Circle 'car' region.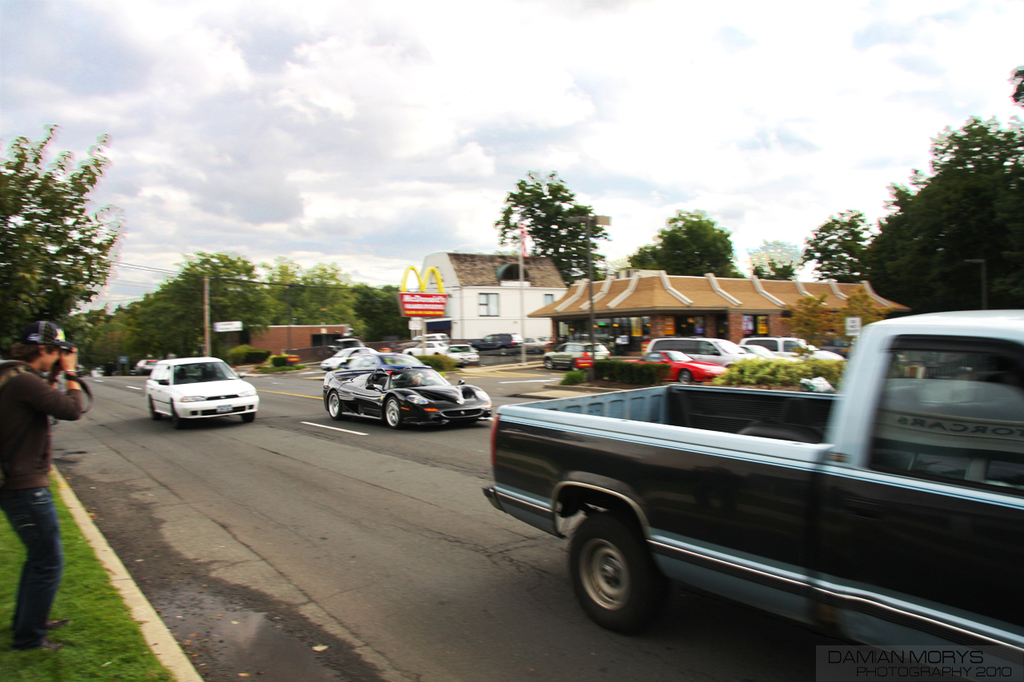
Region: detection(542, 341, 614, 375).
